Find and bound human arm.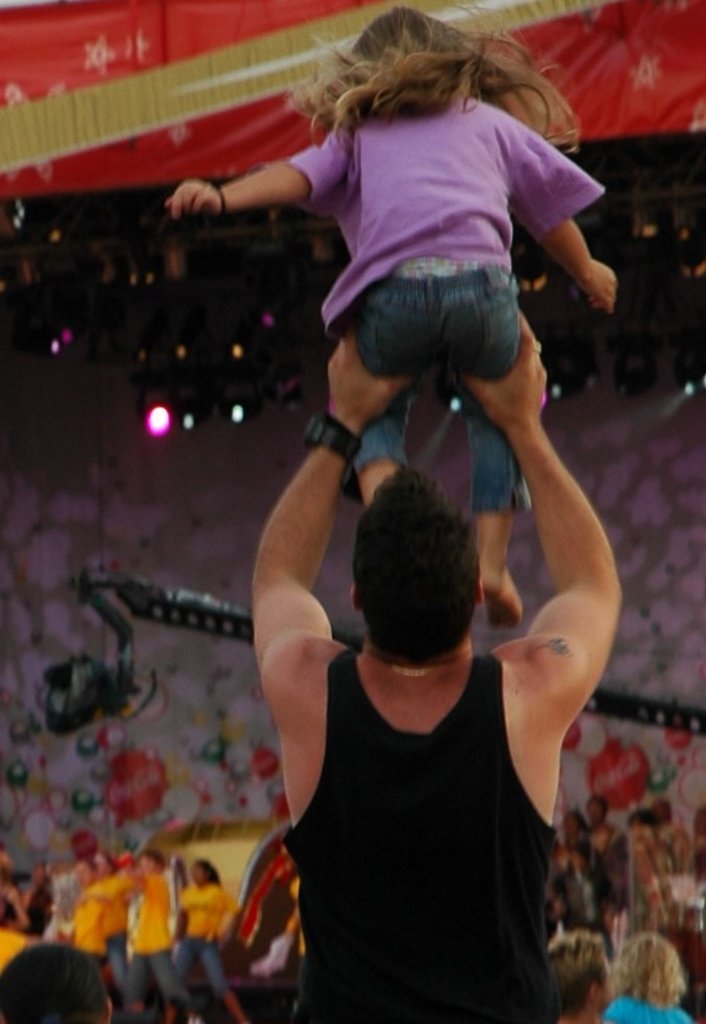
Bound: <box>505,107,618,318</box>.
